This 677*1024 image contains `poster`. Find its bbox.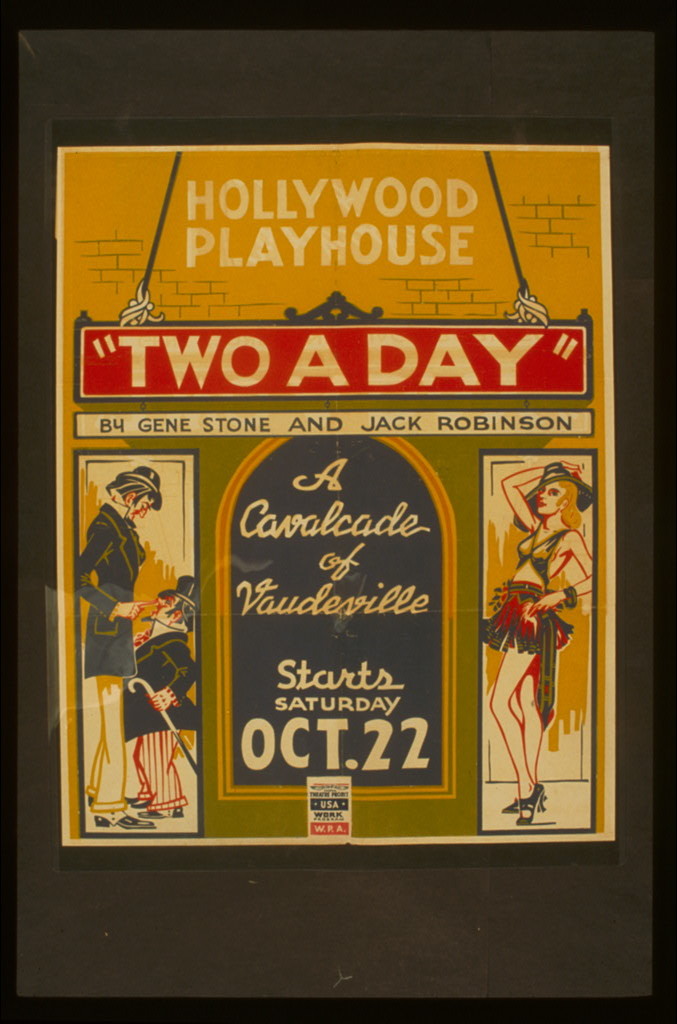
(x1=13, y1=27, x2=652, y2=993).
